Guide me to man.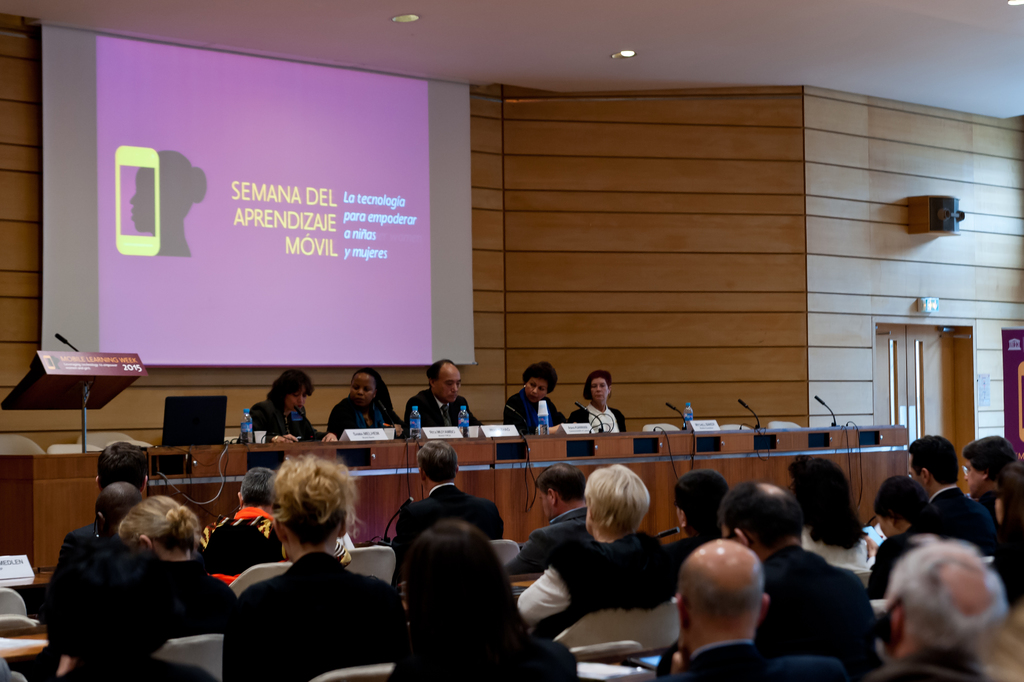
Guidance: {"x1": 853, "y1": 525, "x2": 1021, "y2": 681}.
